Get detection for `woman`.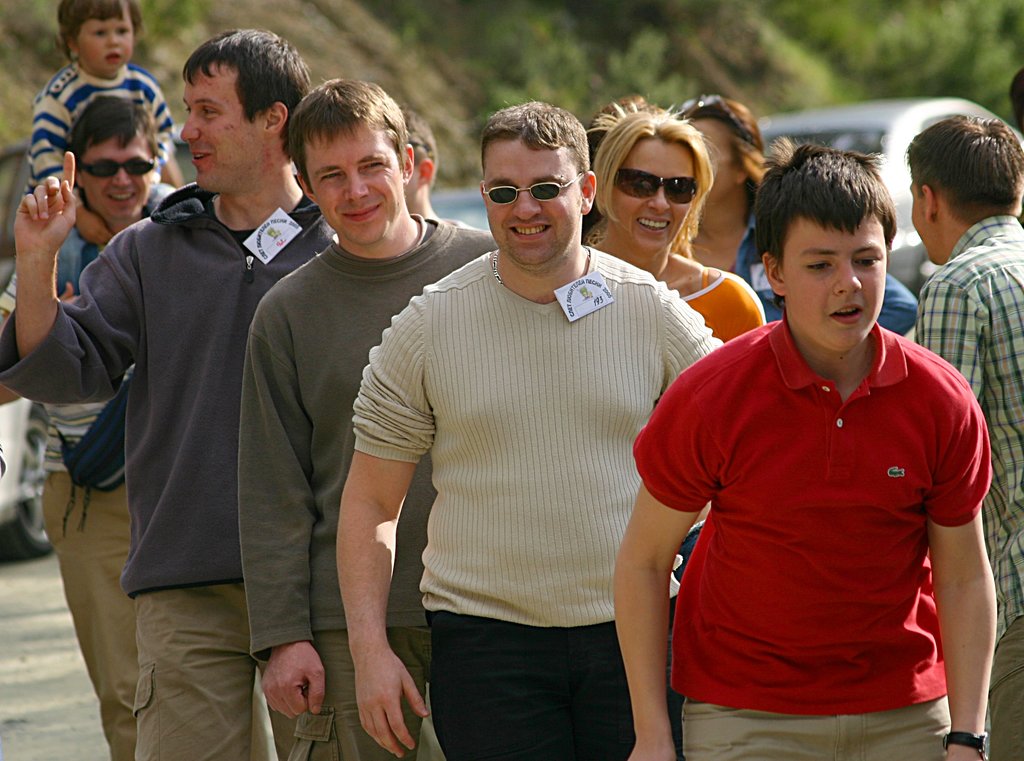
Detection: Rect(673, 94, 917, 334).
